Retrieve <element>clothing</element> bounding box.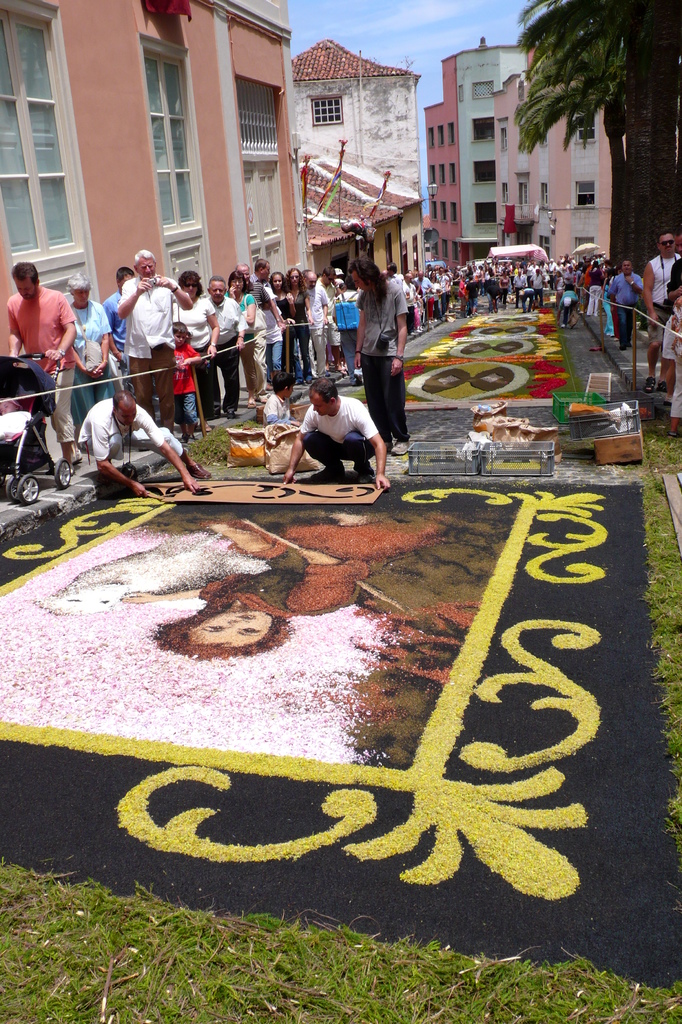
Bounding box: 63 303 114 413.
